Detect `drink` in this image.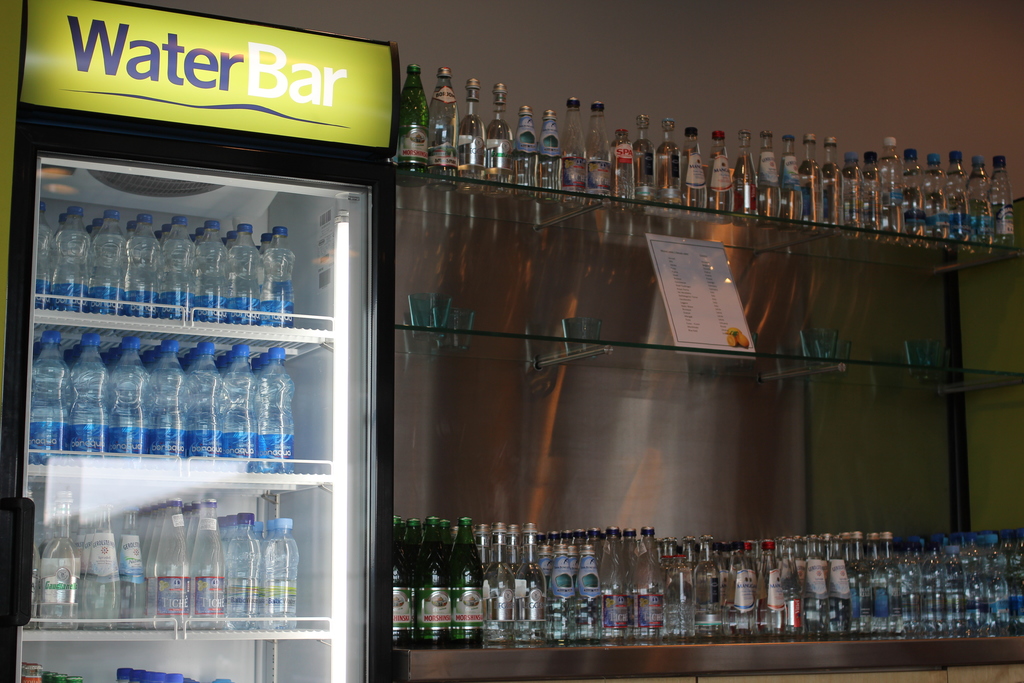
Detection: x1=801 y1=534 x2=829 y2=637.
